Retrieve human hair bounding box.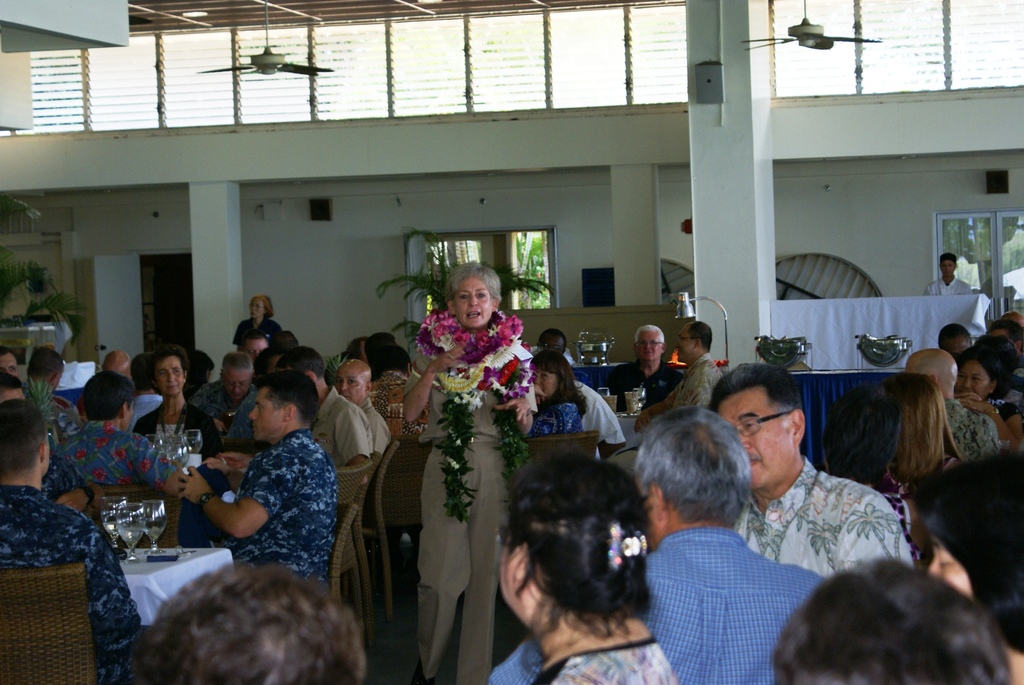
Bounding box: locate(633, 406, 753, 531).
